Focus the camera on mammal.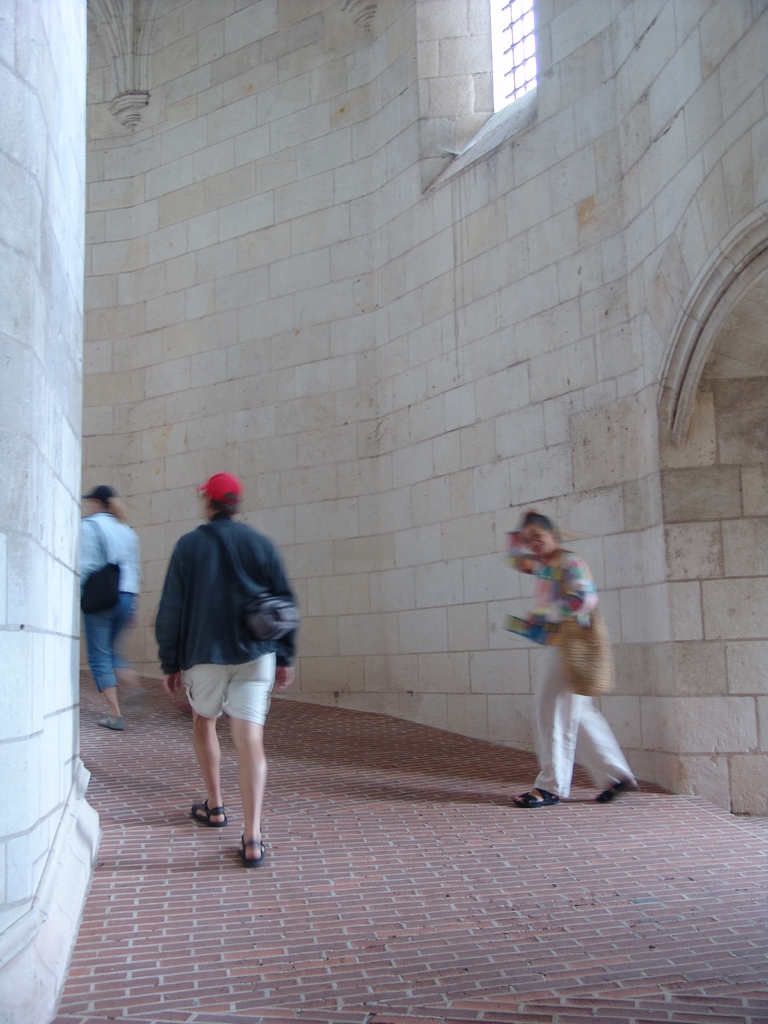
Focus region: {"left": 504, "top": 515, "right": 640, "bottom": 813}.
